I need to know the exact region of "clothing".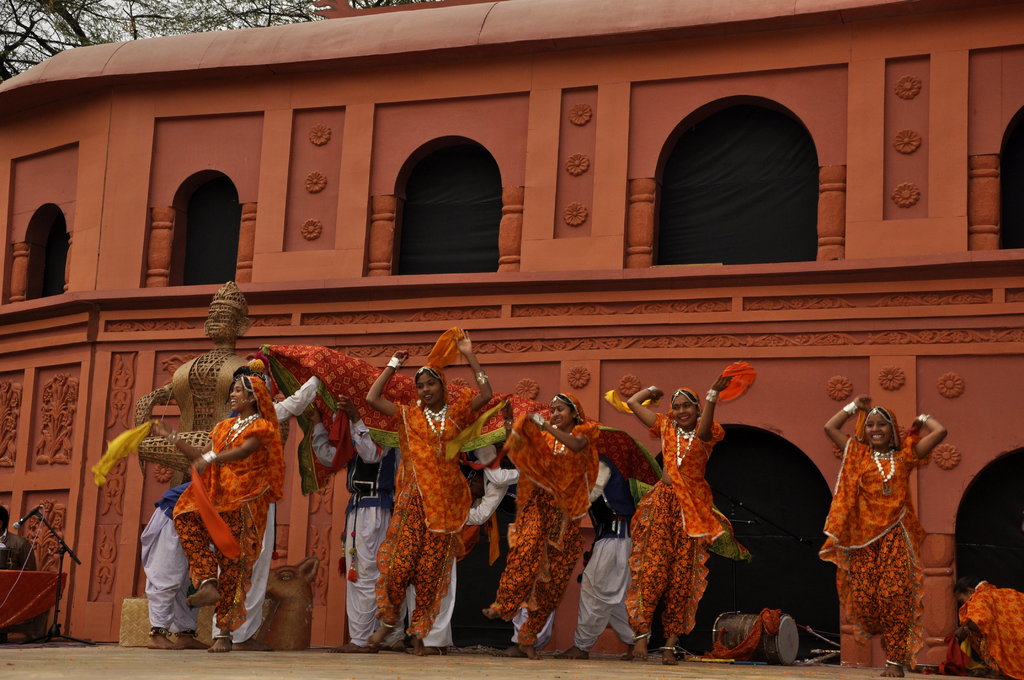
Region: <region>819, 435, 926, 663</region>.
